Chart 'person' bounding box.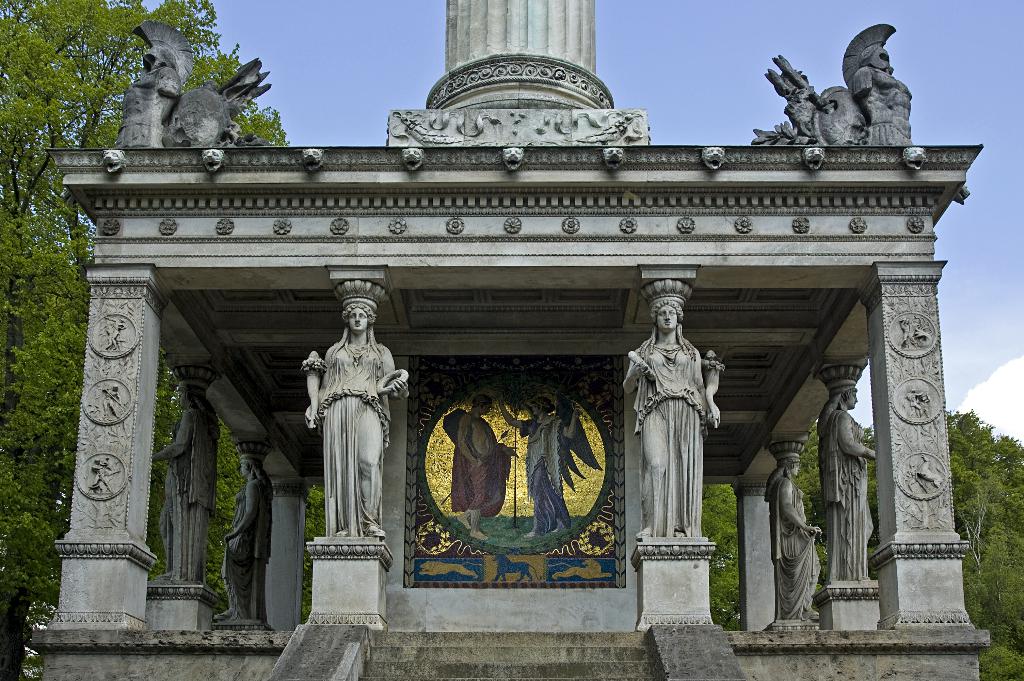
Charted: {"x1": 625, "y1": 290, "x2": 717, "y2": 537}.
